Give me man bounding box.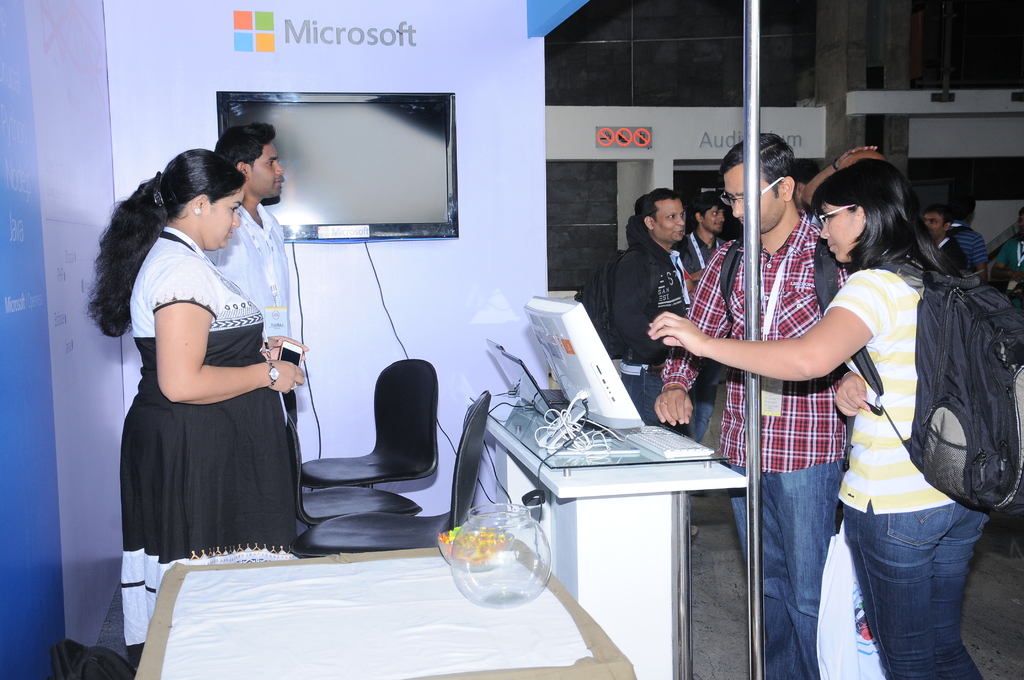
(794, 155, 821, 205).
